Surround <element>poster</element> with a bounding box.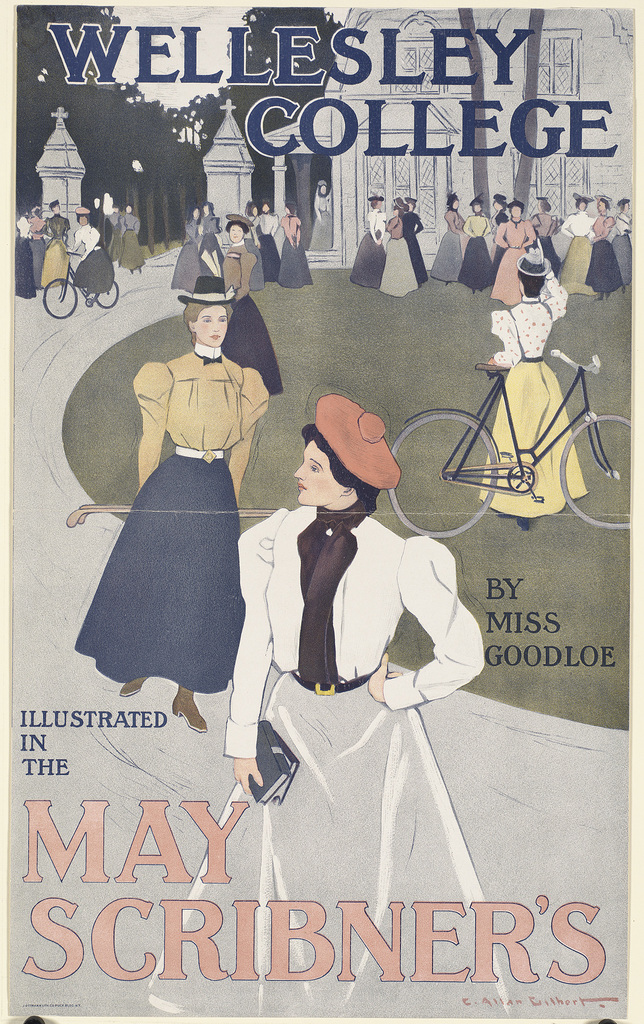
pyautogui.locateOnScreen(0, 1, 643, 1023).
